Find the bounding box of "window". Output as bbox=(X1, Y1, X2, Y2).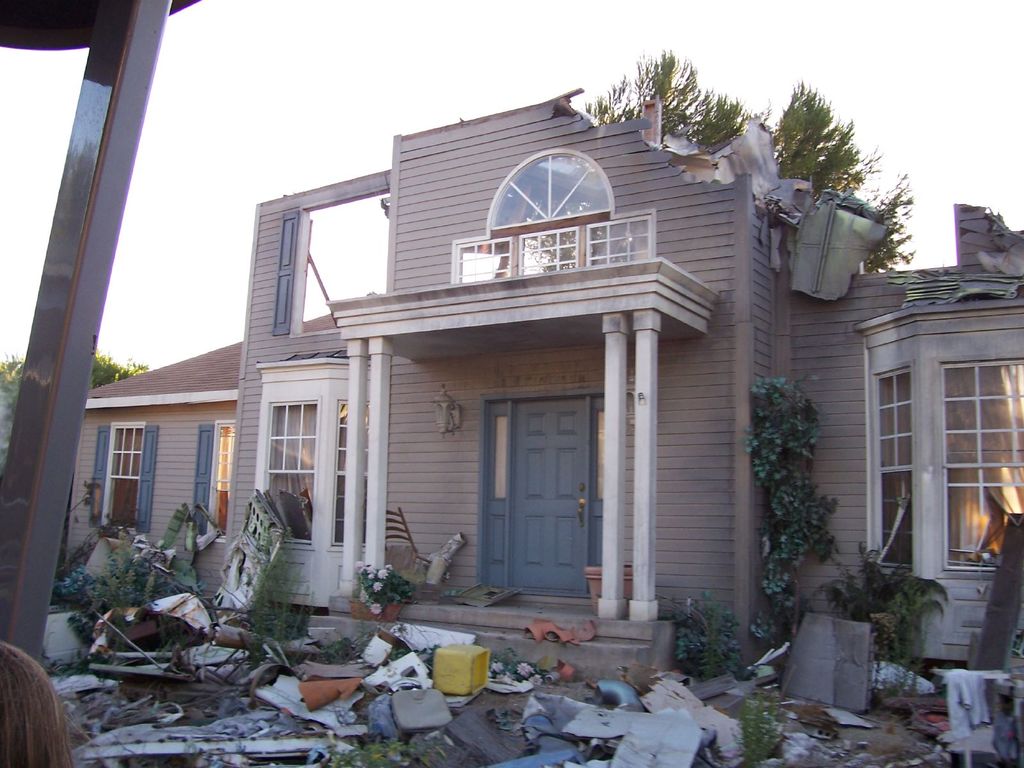
bbox=(338, 399, 367, 550).
